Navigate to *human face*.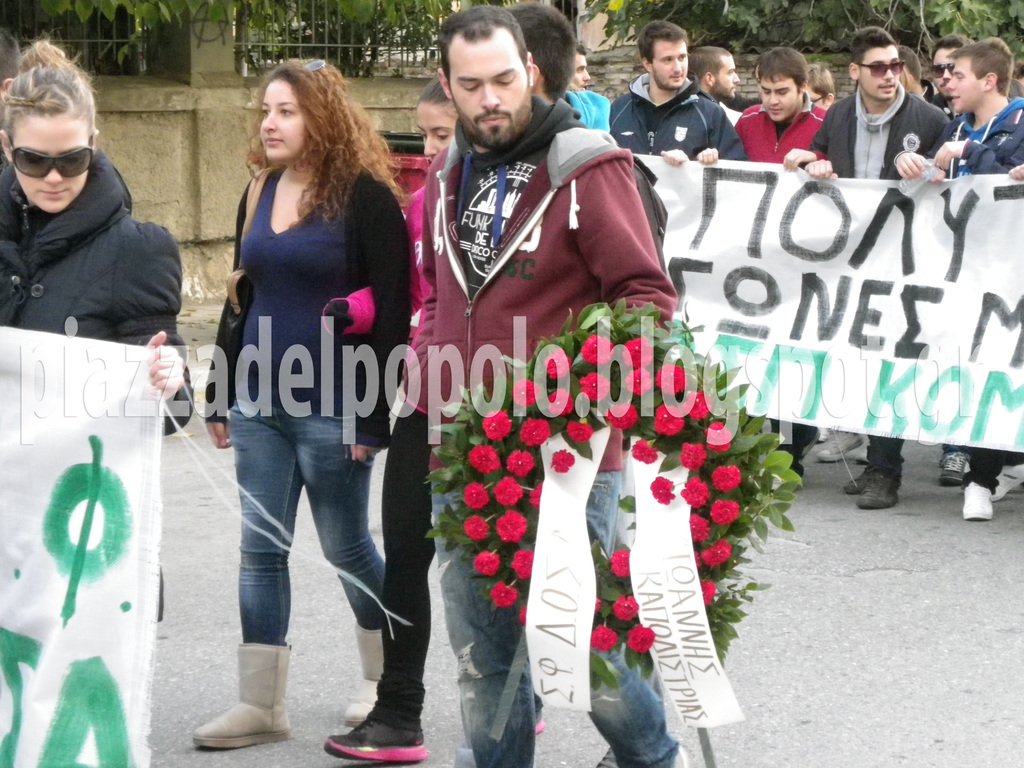
Navigation target: [952, 56, 988, 113].
